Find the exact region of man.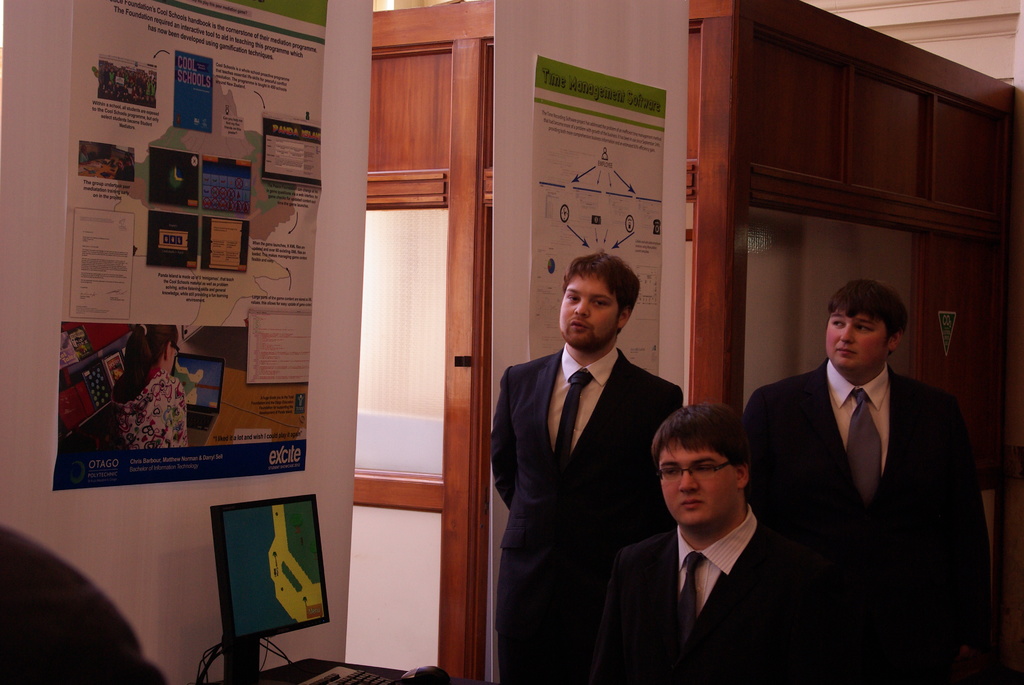
Exact region: <box>728,252,987,668</box>.
